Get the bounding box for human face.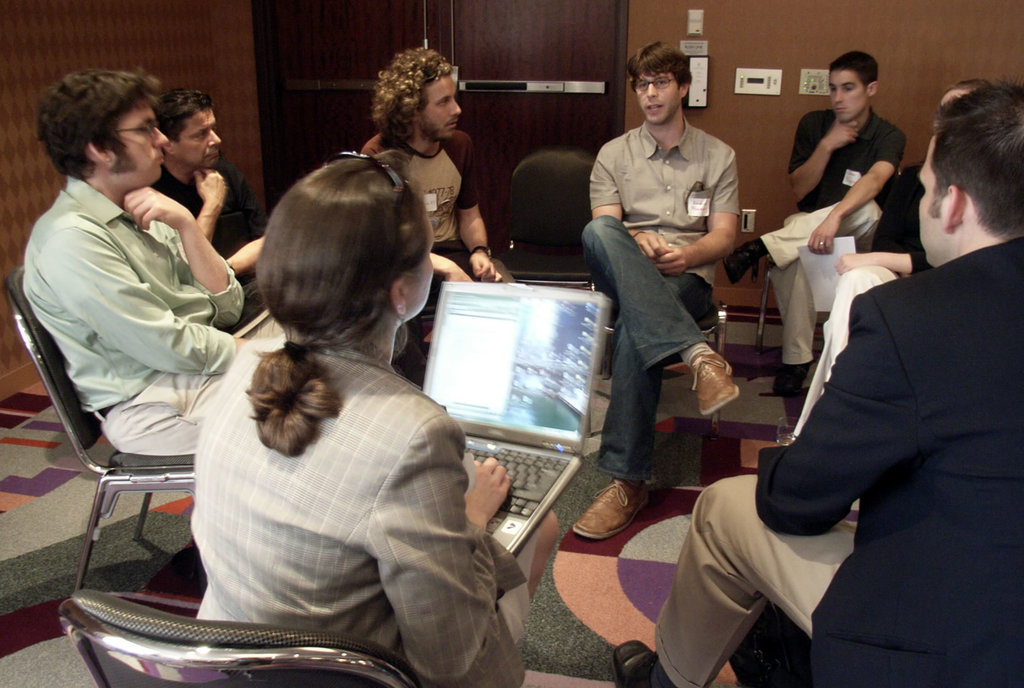
x1=113 y1=104 x2=167 y2=187.
